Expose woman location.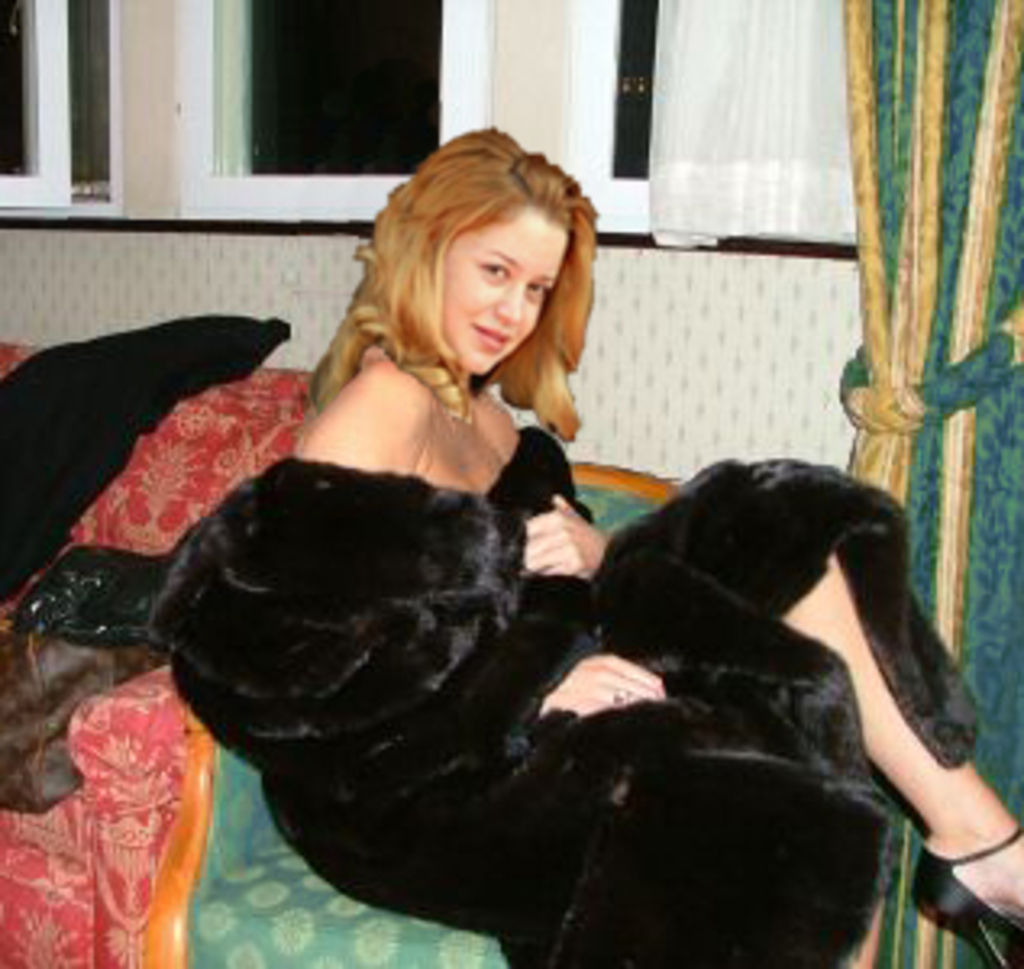
Exposed at [x1=152, y1=155, x2=830, y2=968].
